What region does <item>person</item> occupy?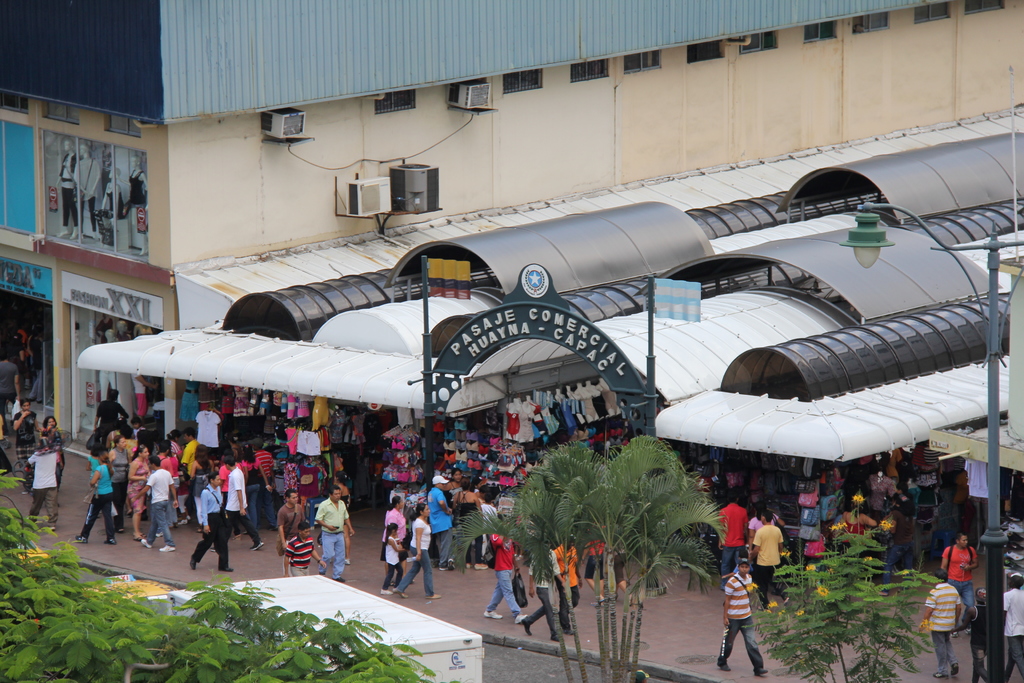
BBox(721, 552, 767, 674).
